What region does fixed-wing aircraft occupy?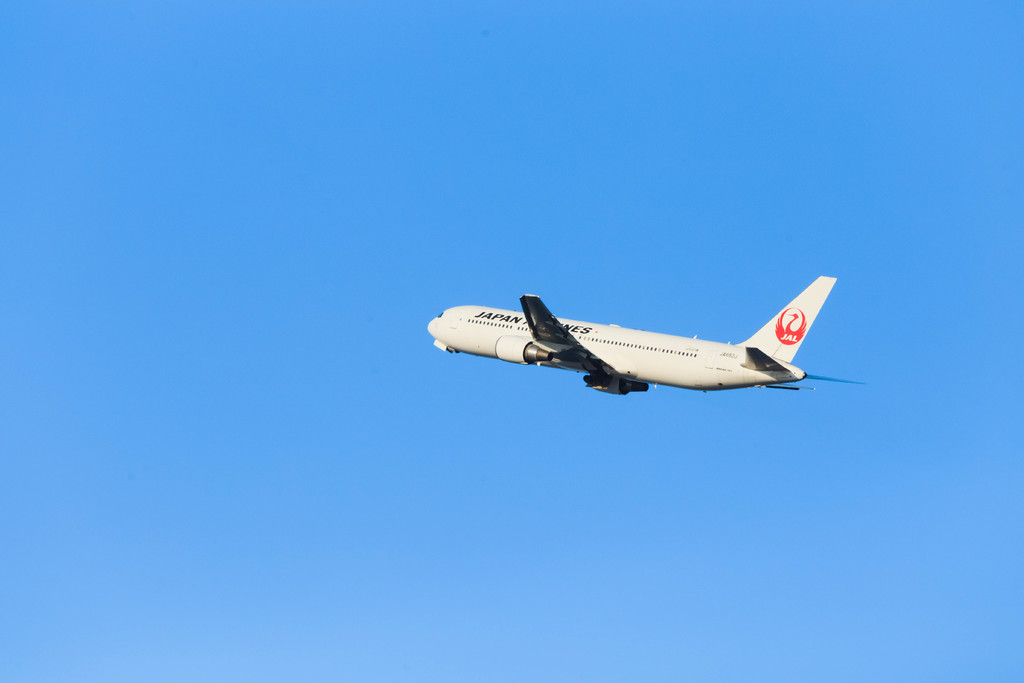
locate(425, 276, 877, 408).
